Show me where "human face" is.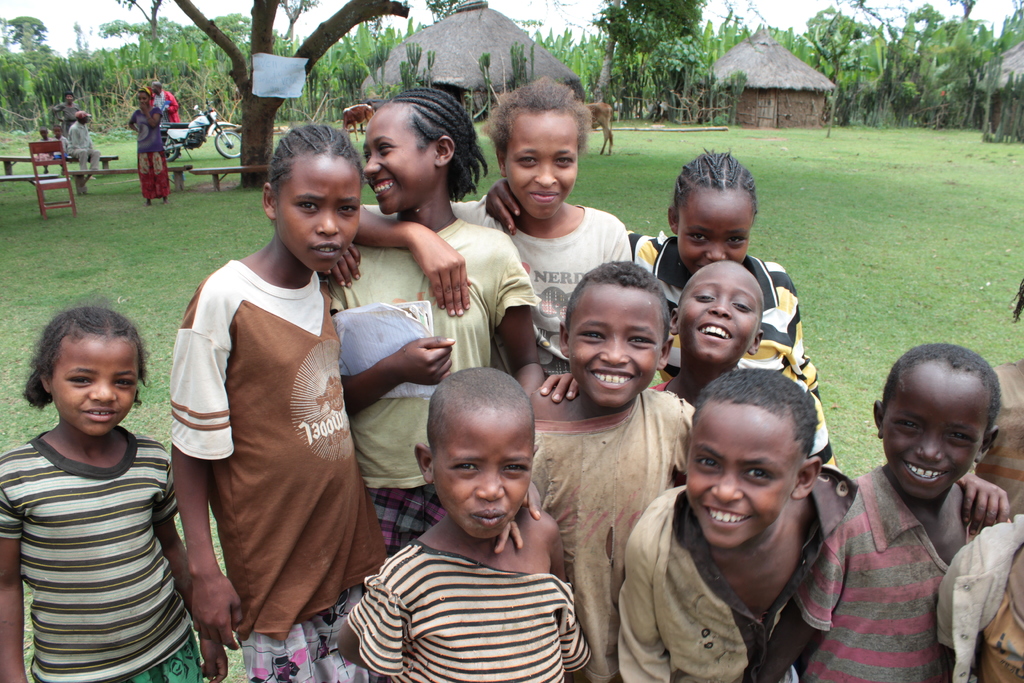
"human face" is at (left=689, top=395, right=793, bottom=545).
